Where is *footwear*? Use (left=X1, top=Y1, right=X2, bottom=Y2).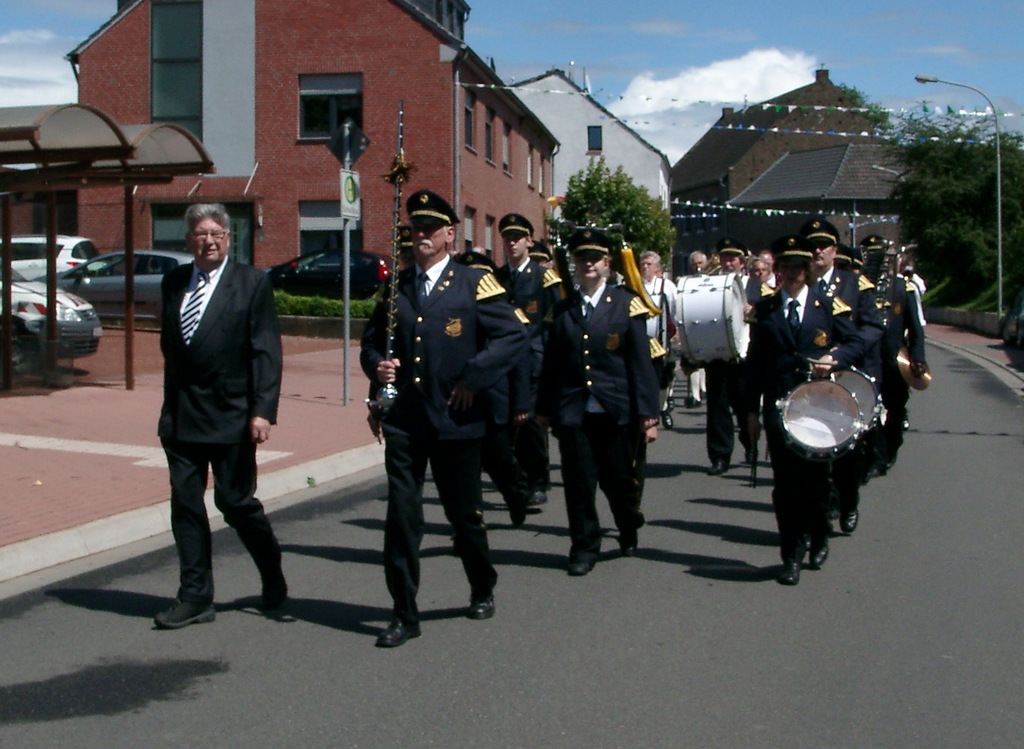
(left=713, top=457, right=720, bottom=473).
